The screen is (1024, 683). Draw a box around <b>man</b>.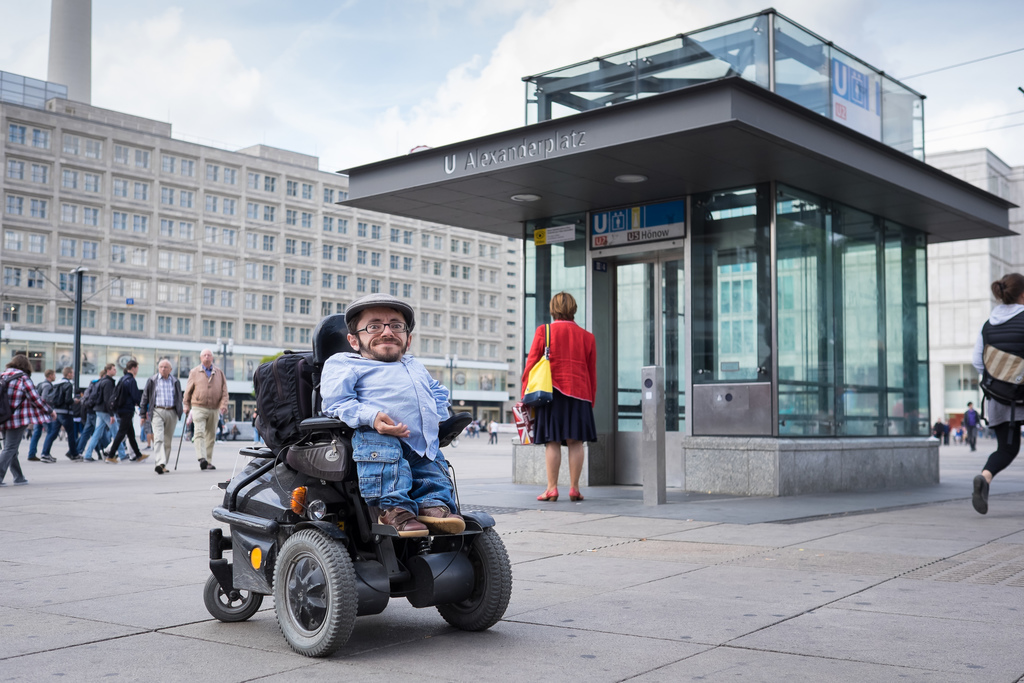
detection(80, 362, 129, 462).
